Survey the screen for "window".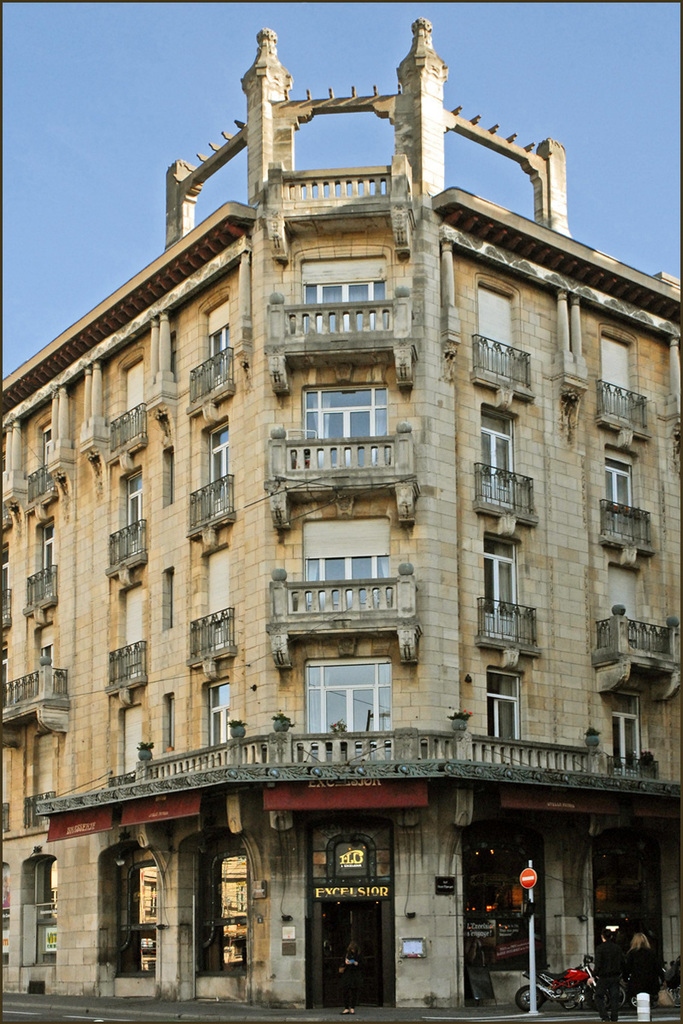
Survey found: {"left": 160, "top": 565, "right": 172, "bottom": 632}.
